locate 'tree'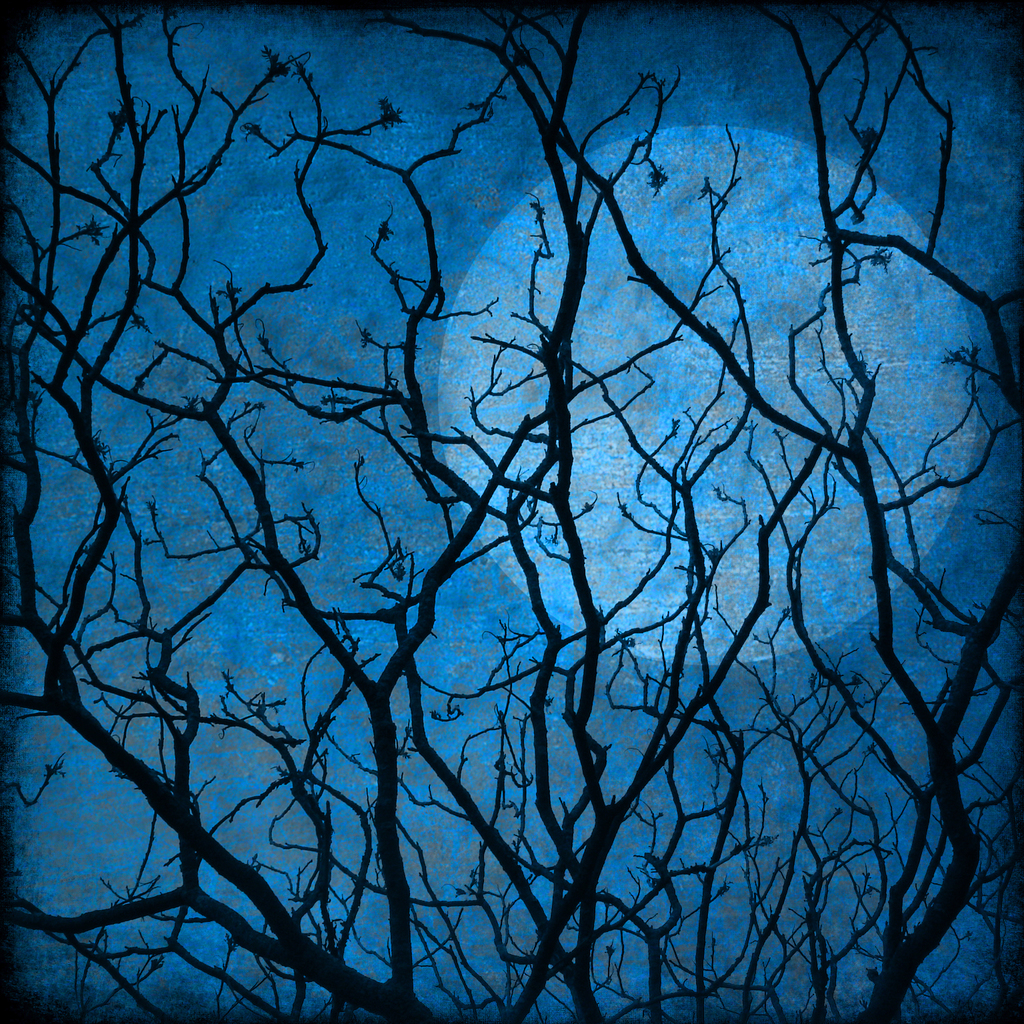
<bbox>23, 11, 1002, 1017</bbox>
